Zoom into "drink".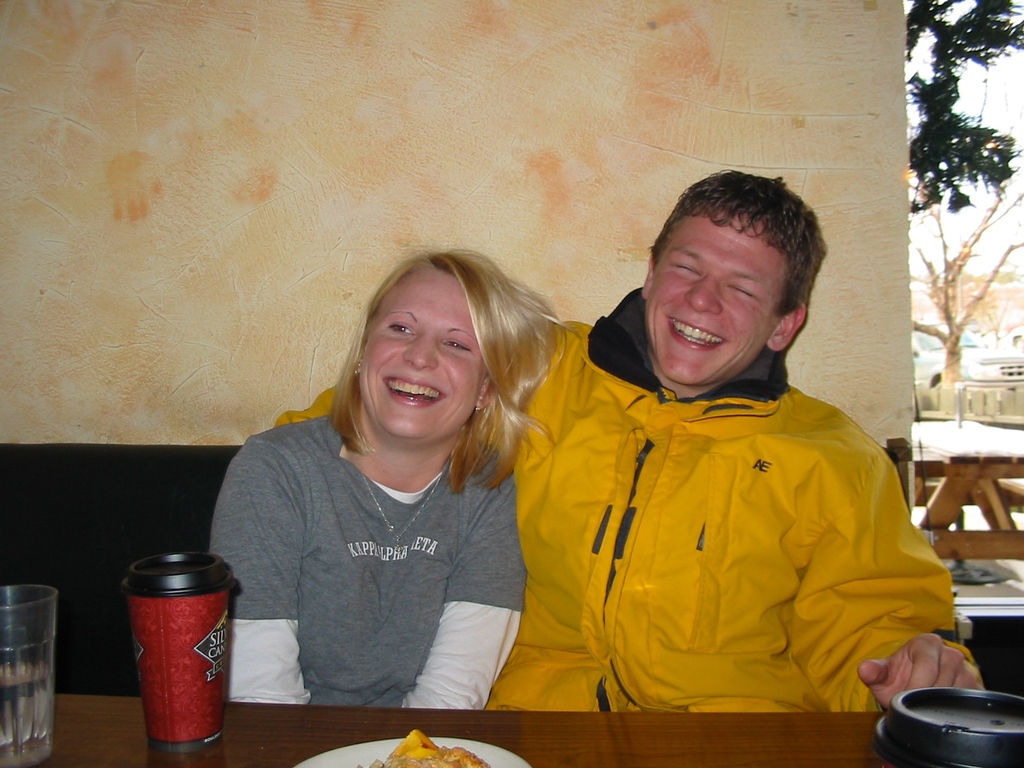
Zoom target: box=[1, 586, 61, 767].
